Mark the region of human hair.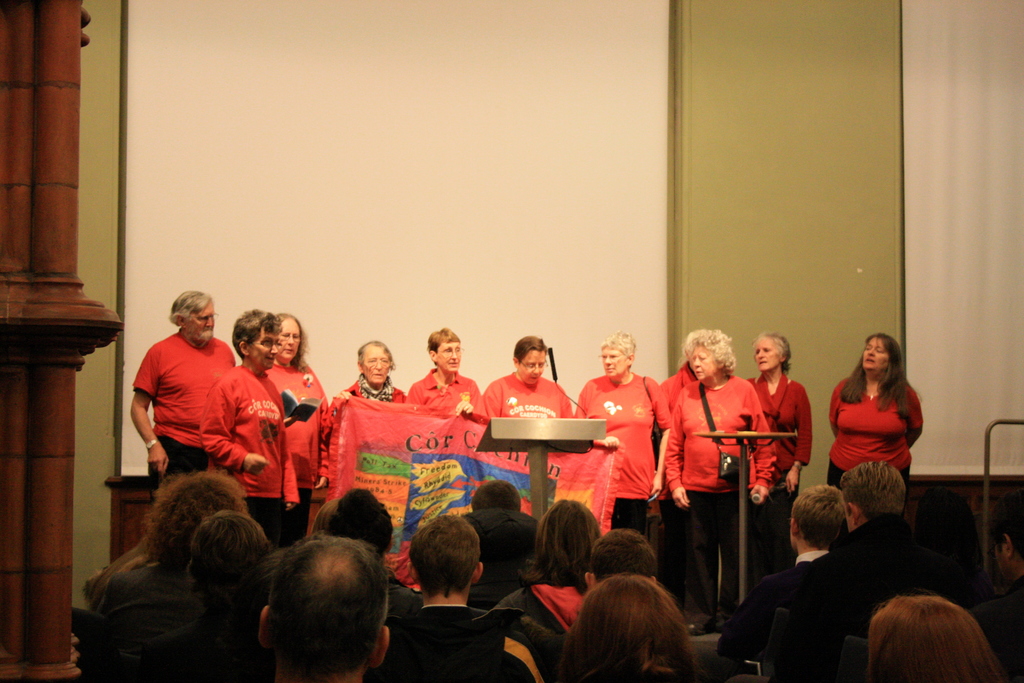
Region: detection(306, 491, 347, 538).
